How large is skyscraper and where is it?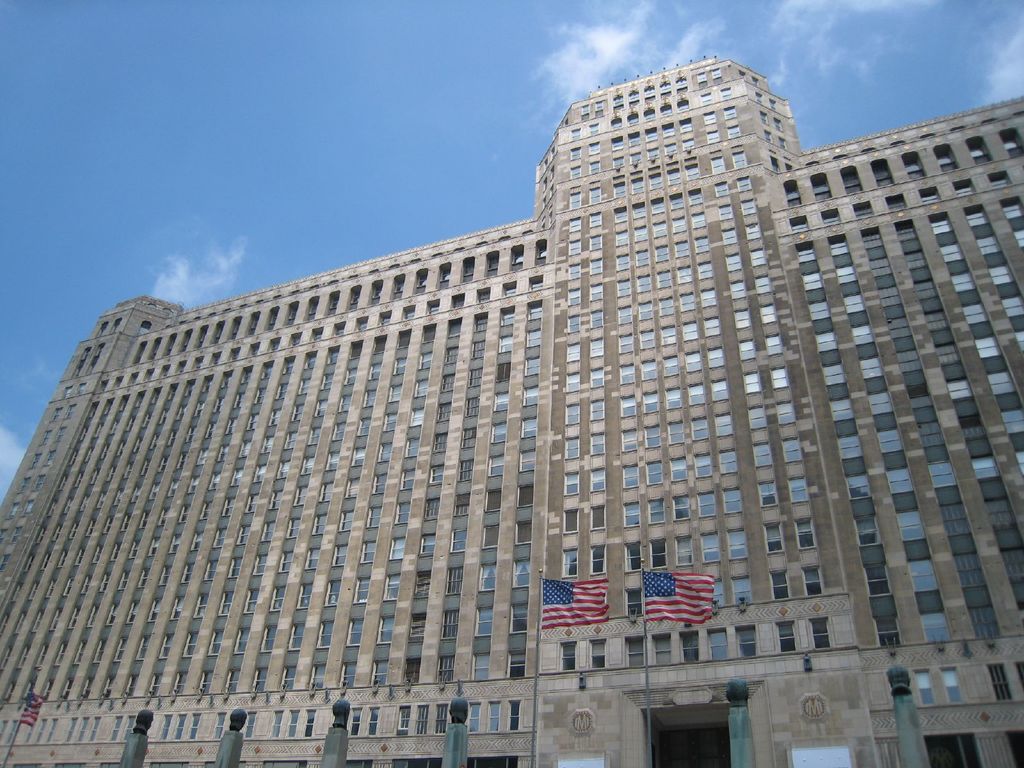
Bounding box: rect(0, 54, 1023, 767).
